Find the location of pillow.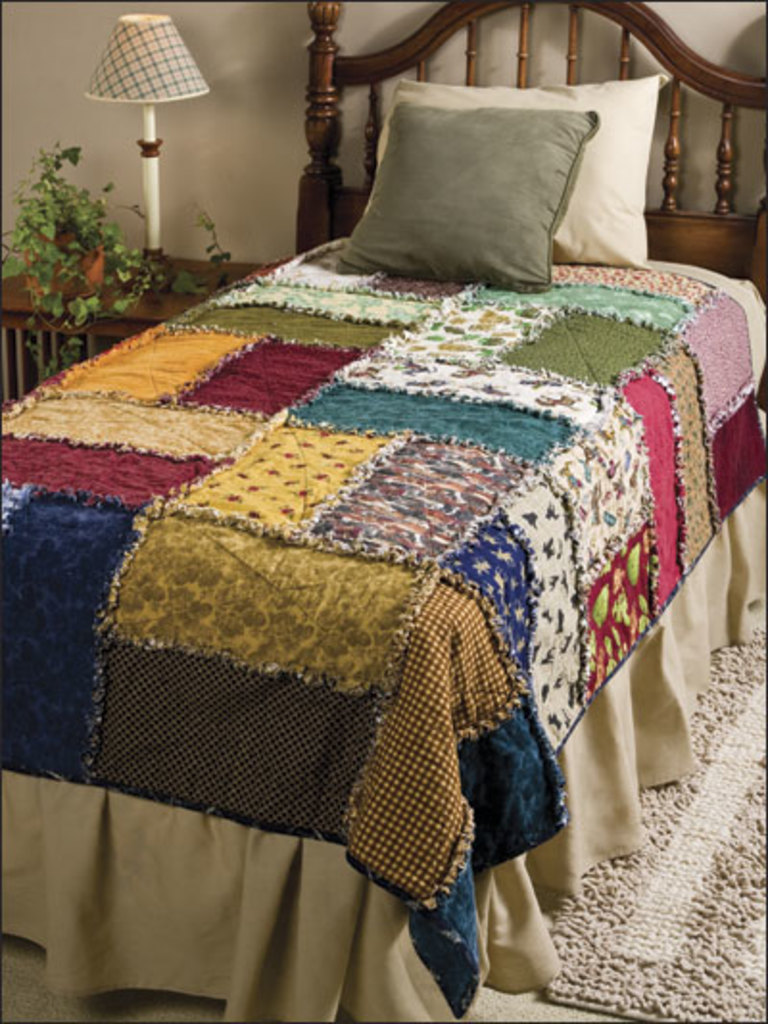
Location: box=[357, 71, 666, 265].
